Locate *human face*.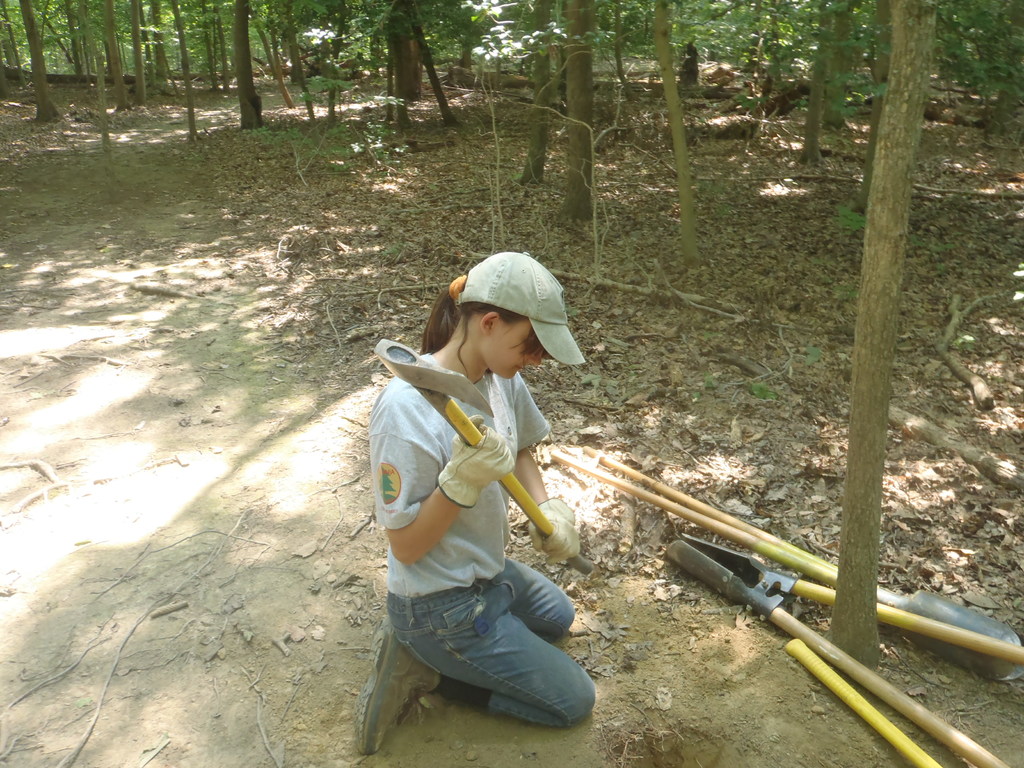
Bounding box: box=[484, 319, 549, 378].
